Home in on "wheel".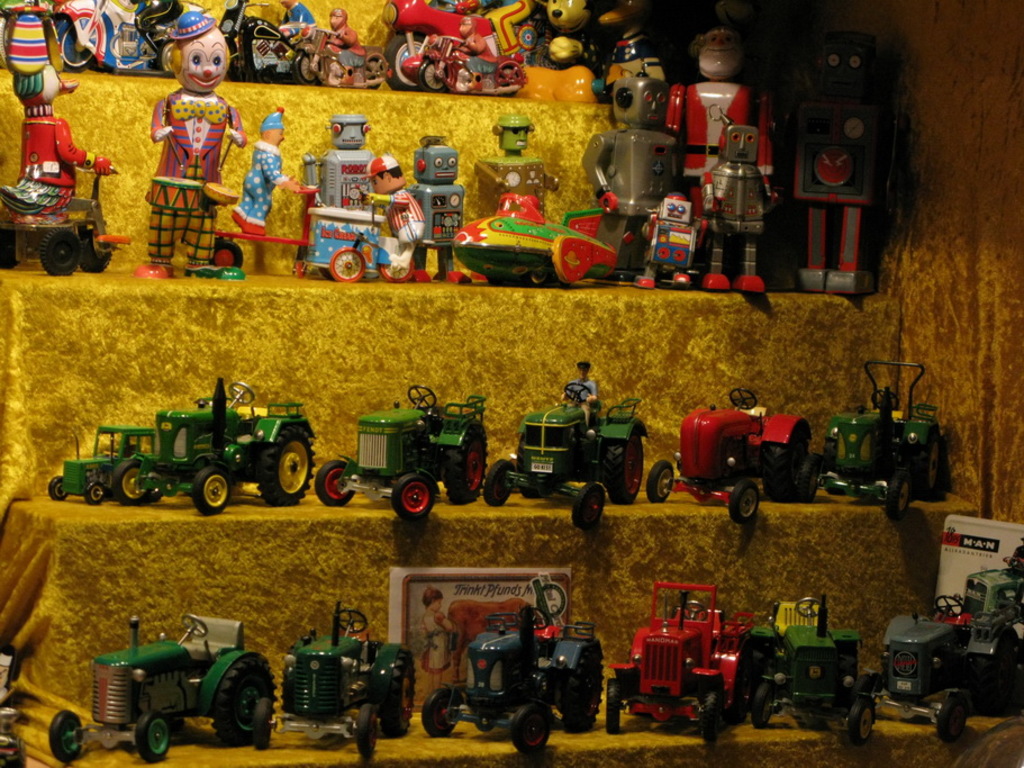
Homed in at x1=332 y1=244 x2=365 y2=283.
